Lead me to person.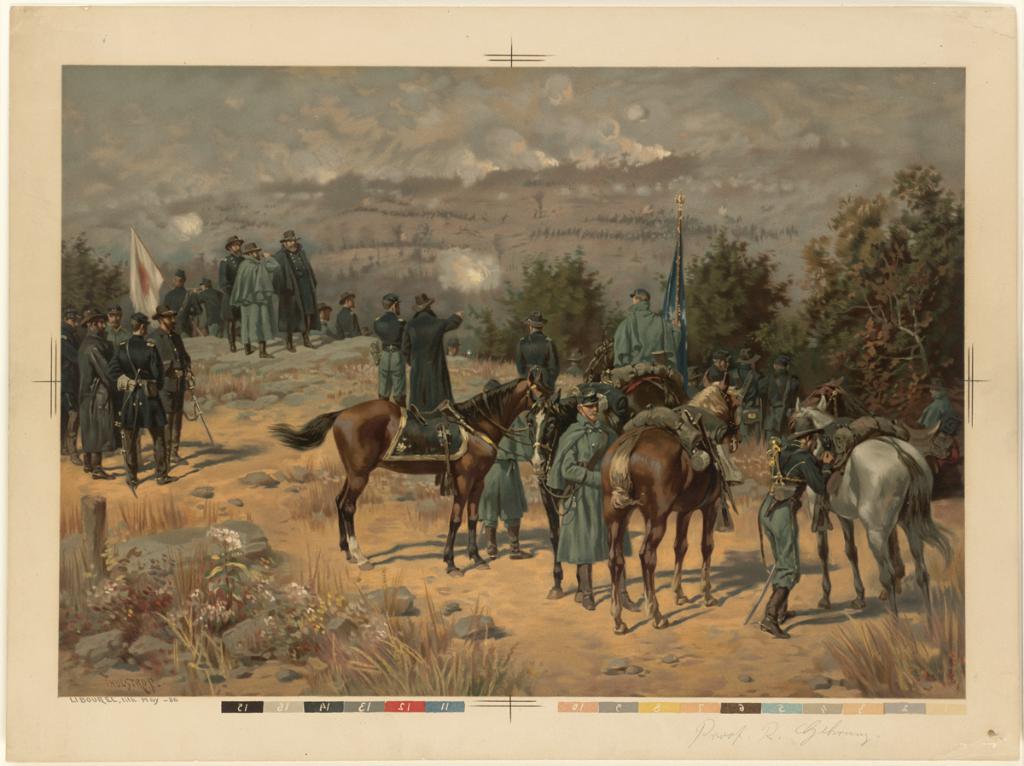
Lead to <bbox>928, 376, 962, 438</bbox>.
